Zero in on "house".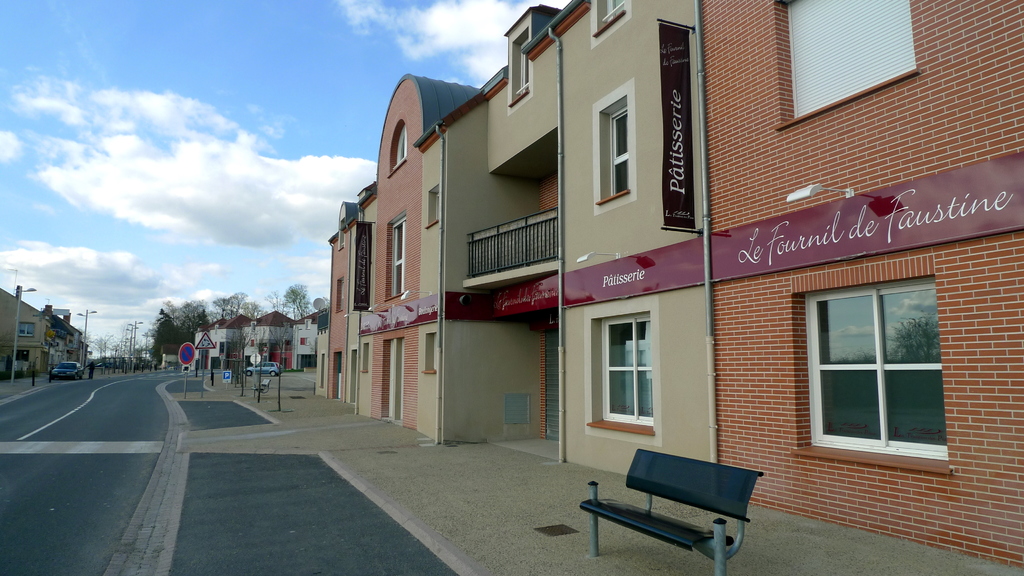
Zeroed in: (left=0, top=283, right=95, bottom=383).
